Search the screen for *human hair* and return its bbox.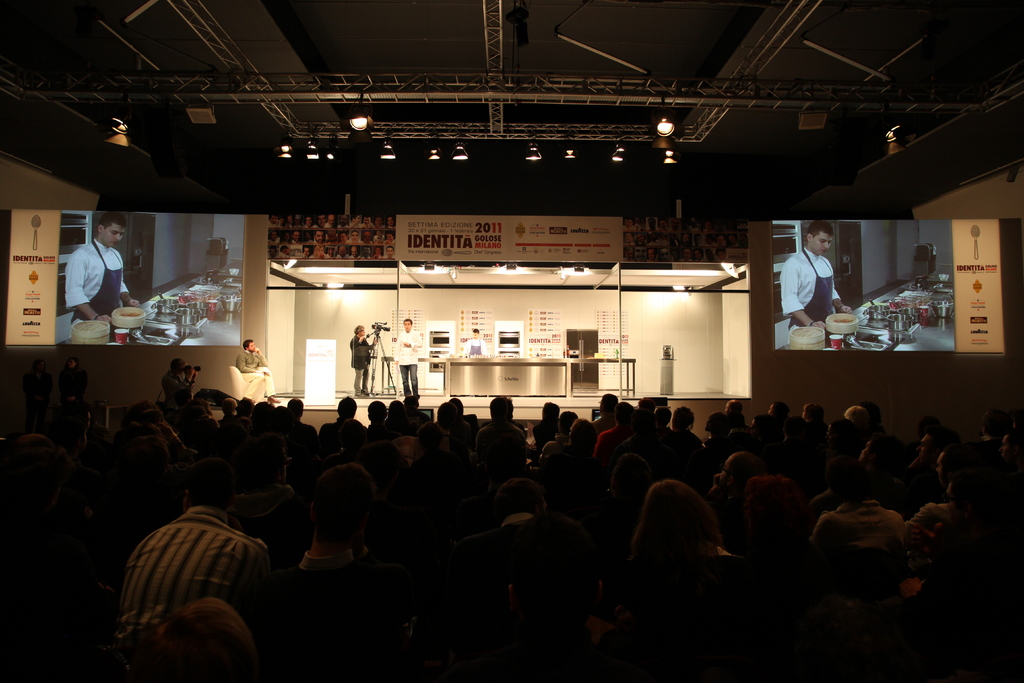
Found: <bbox>568, 416, 593, 448</bbox>.
